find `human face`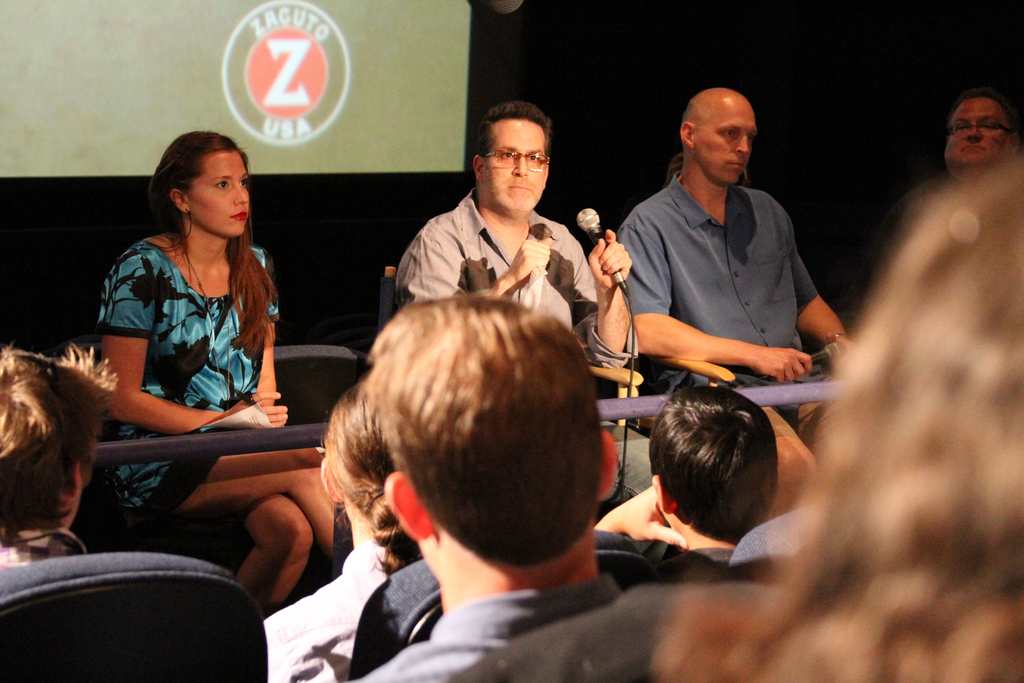
left=693, top=100, right=758, bottom=183
